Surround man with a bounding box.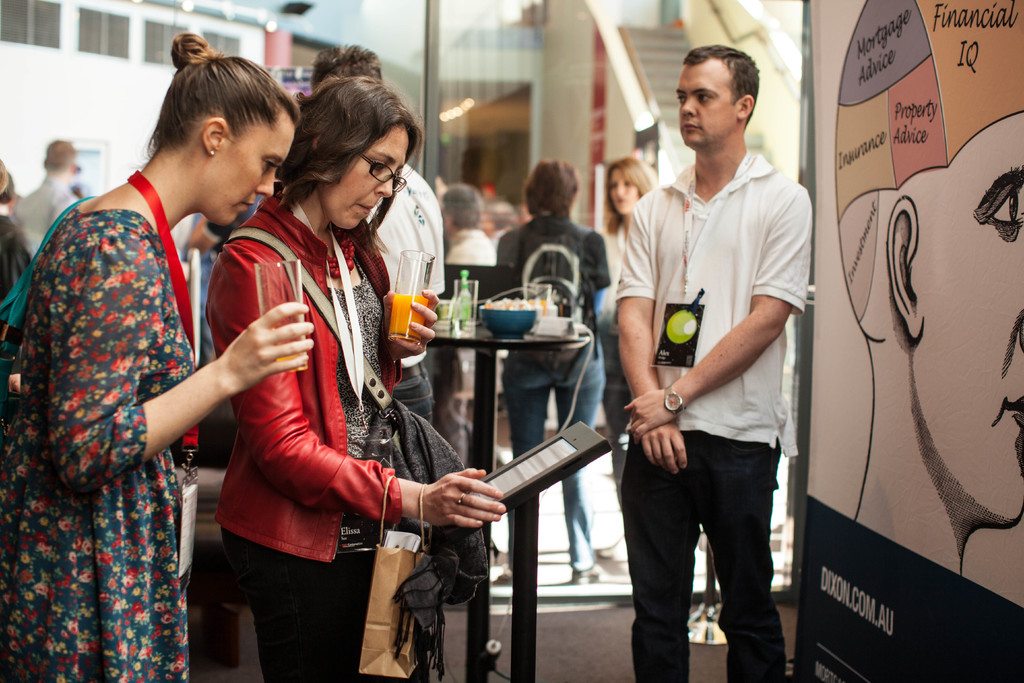
box=[13, 137, 84, 265].
